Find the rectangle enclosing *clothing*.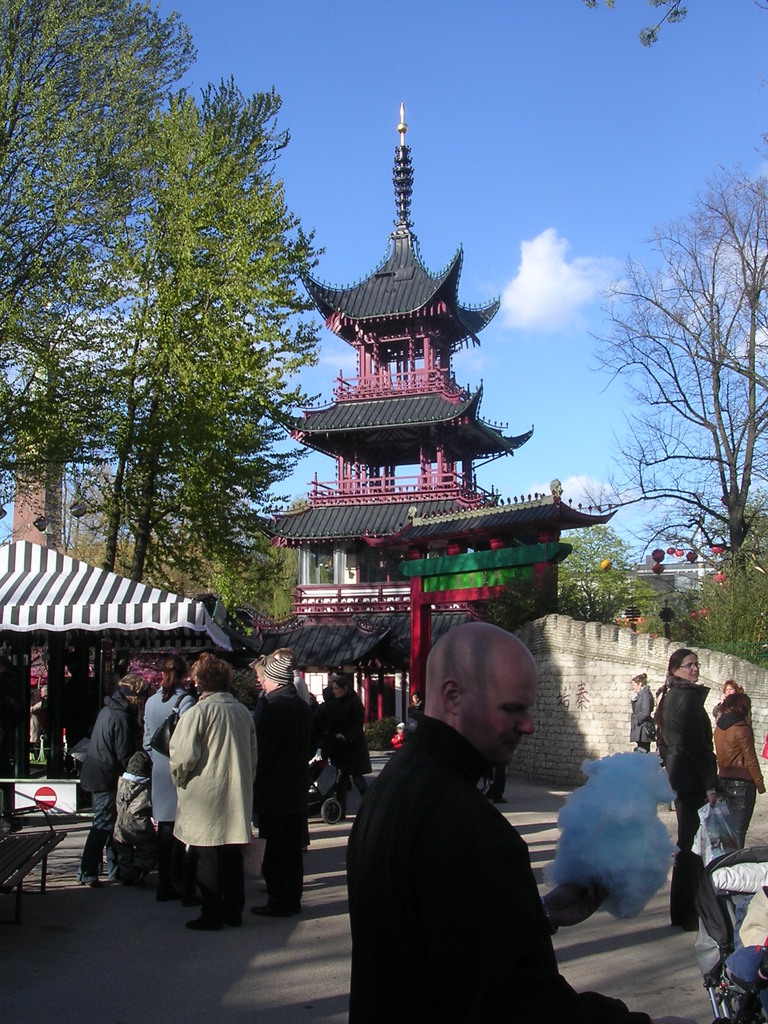
box(250, 687, 320, 918).
